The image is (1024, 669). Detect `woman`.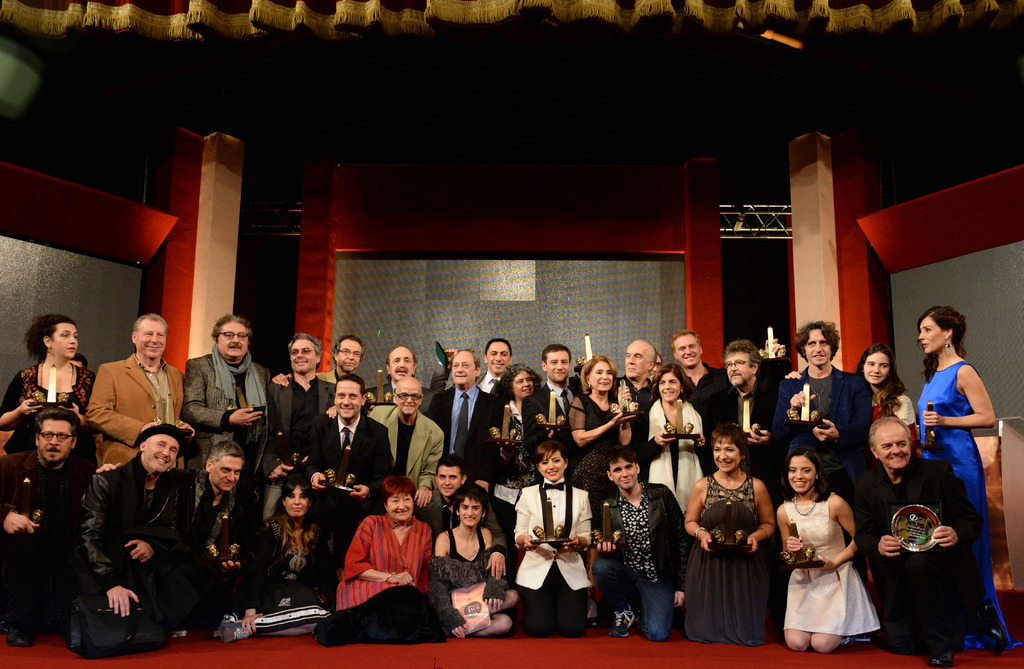
Detection: <bbox>636, 367, 704, 537</bbox>.
